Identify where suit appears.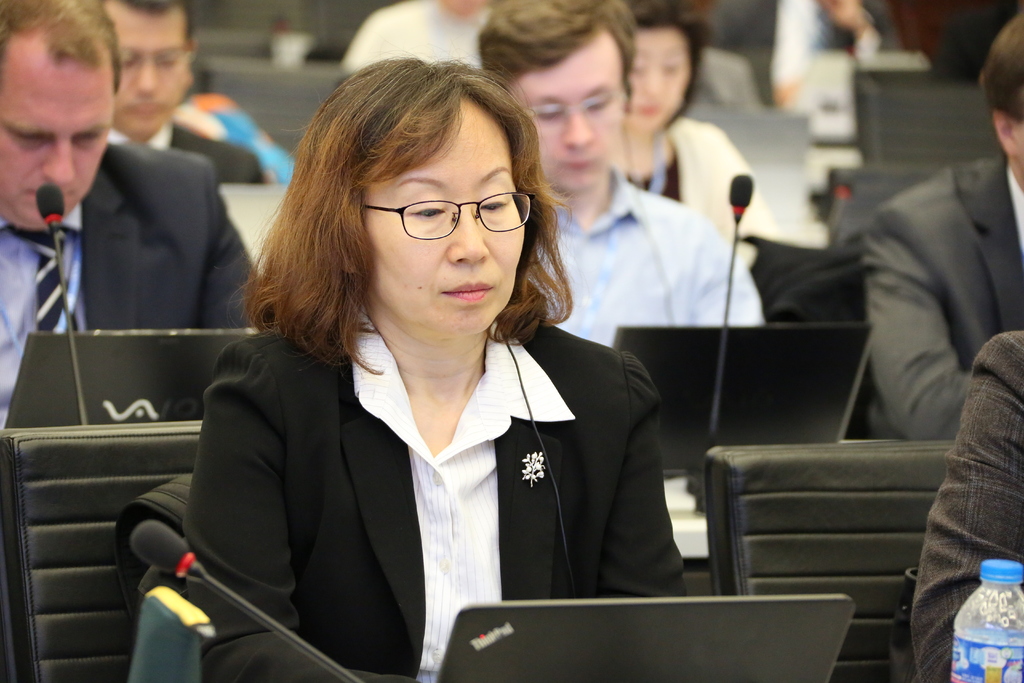
Appears at 36, 106, 234, 388.
